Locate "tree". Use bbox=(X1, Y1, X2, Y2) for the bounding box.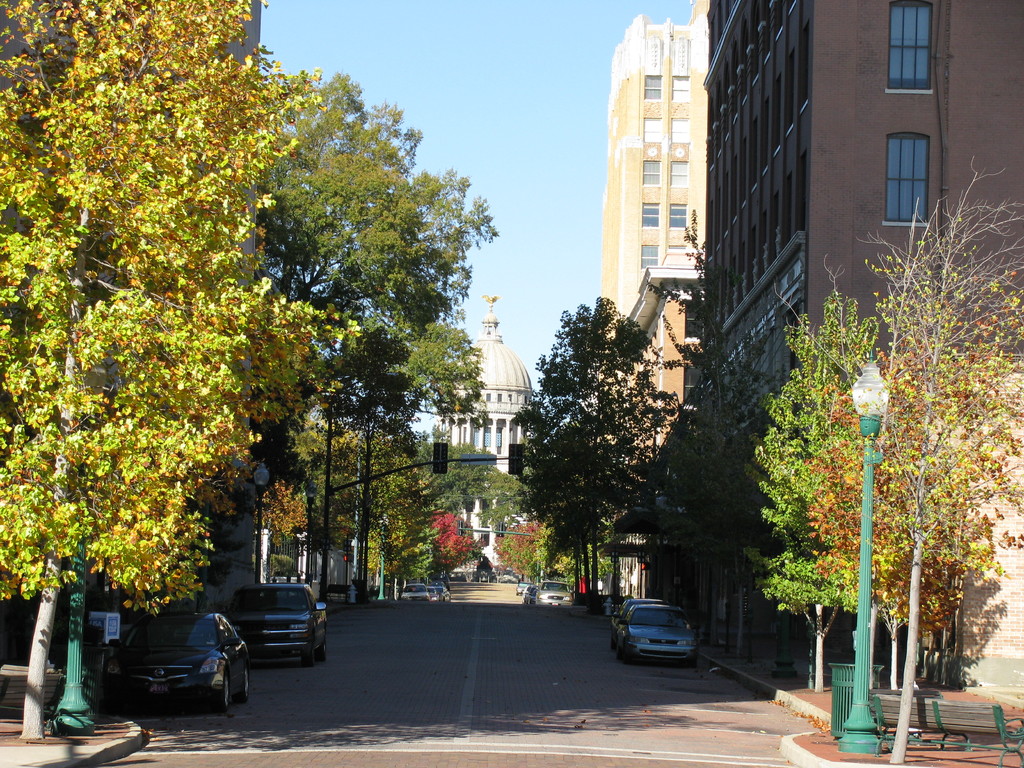
bbox=(214, 46, 502, 553).
